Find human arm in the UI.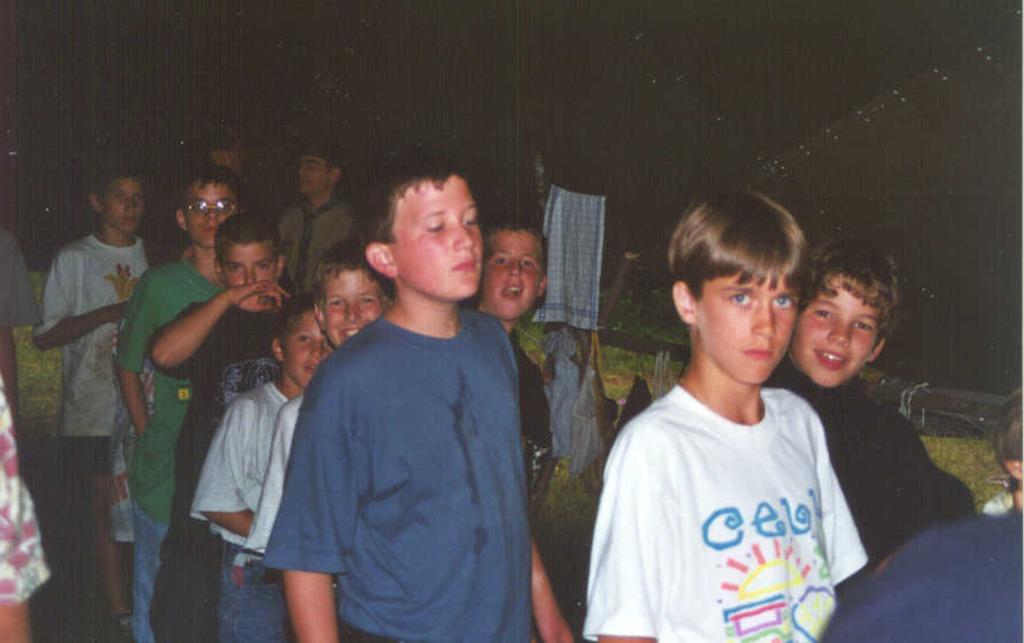
UI element at {"x1": 120, "y1": 280, "x2": 172, "y2": 444}.
